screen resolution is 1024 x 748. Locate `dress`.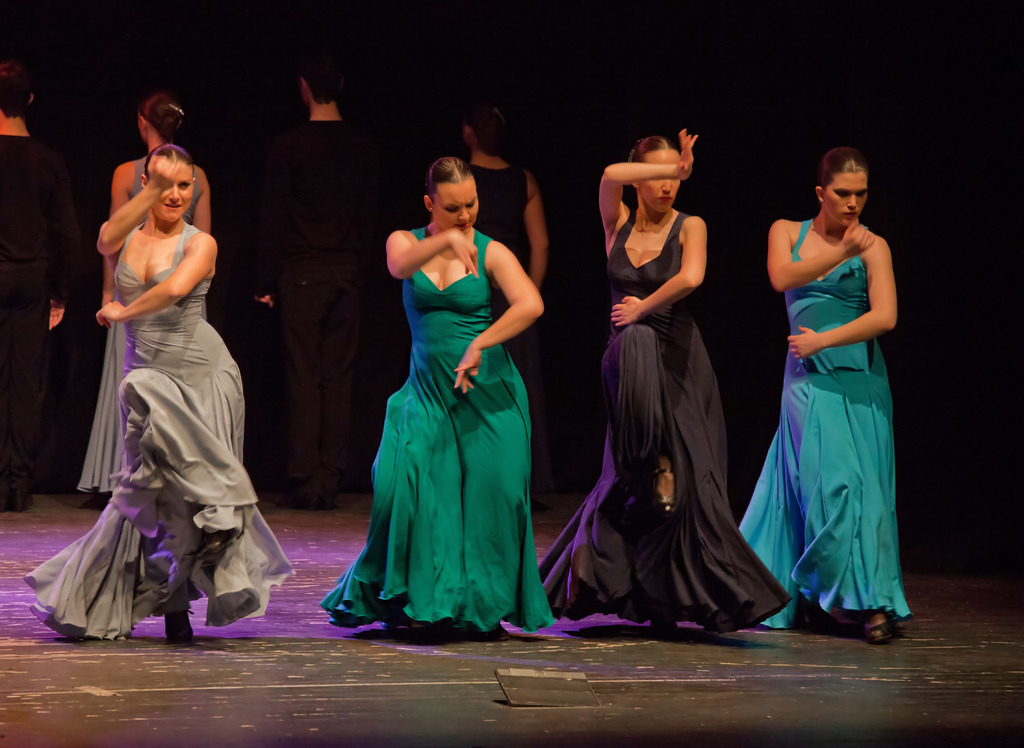
Rect(735, 218, 911, 631).
